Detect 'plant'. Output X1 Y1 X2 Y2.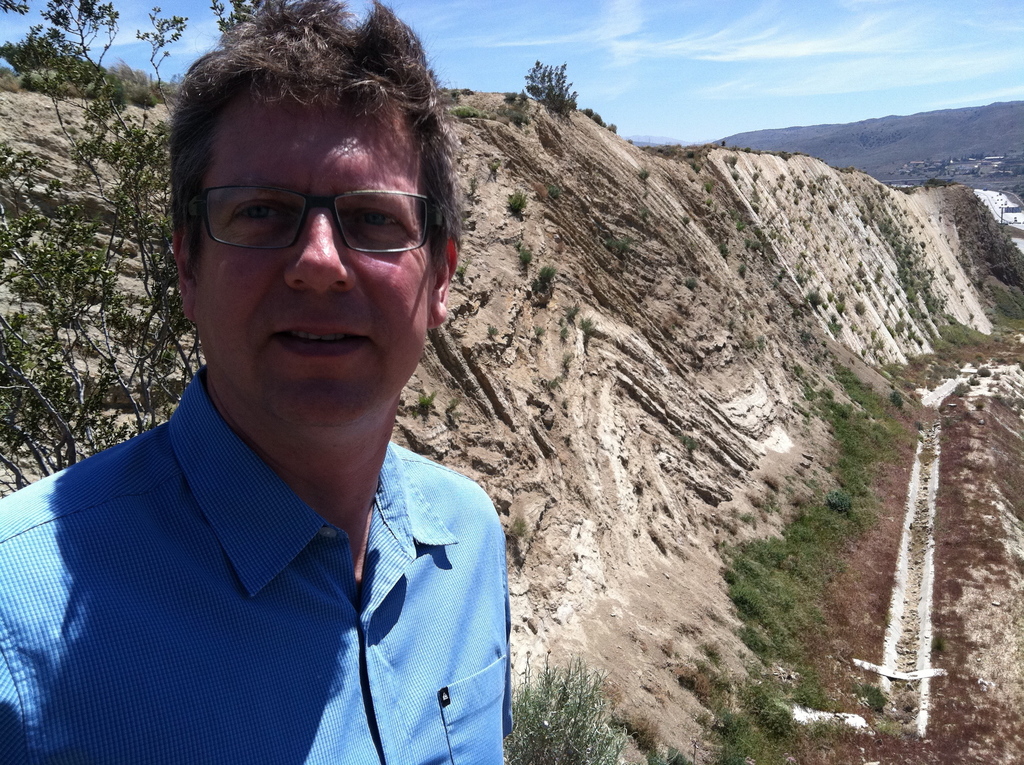
580 314 593 334.
